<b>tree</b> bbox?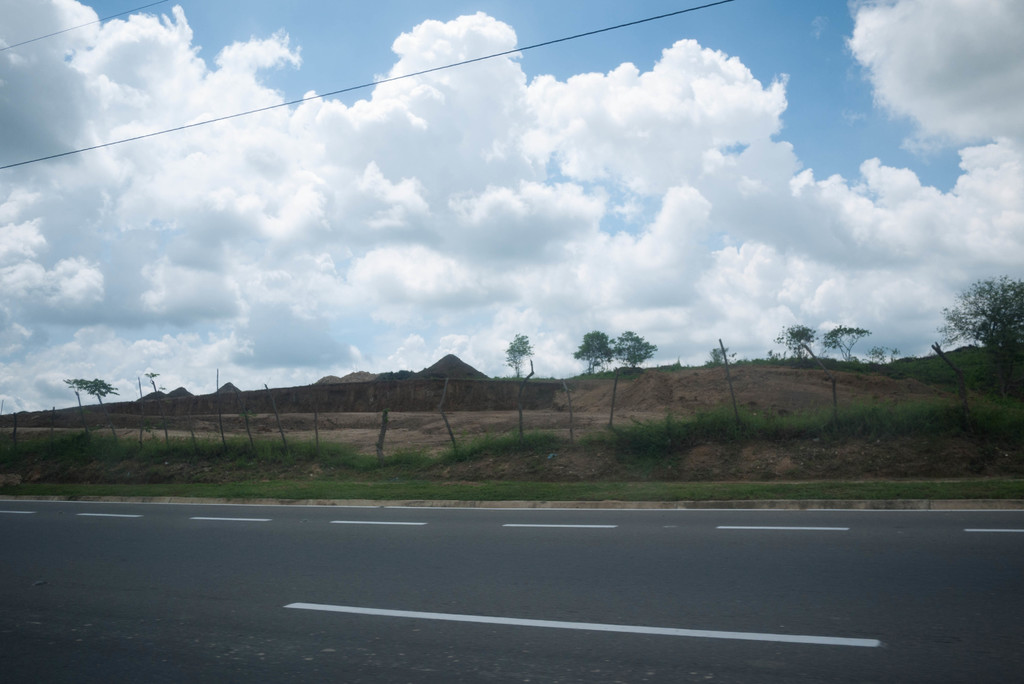
box(506, 331, 536, 377)
